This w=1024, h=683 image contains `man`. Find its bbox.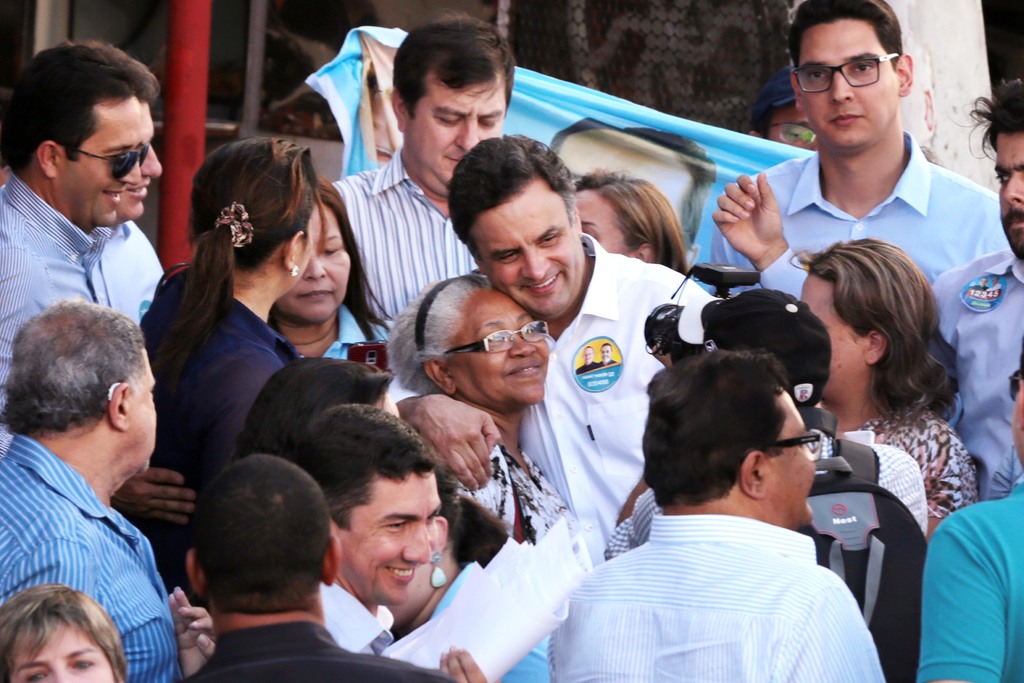
[left=394, top=143, right=700, bottom=567].
